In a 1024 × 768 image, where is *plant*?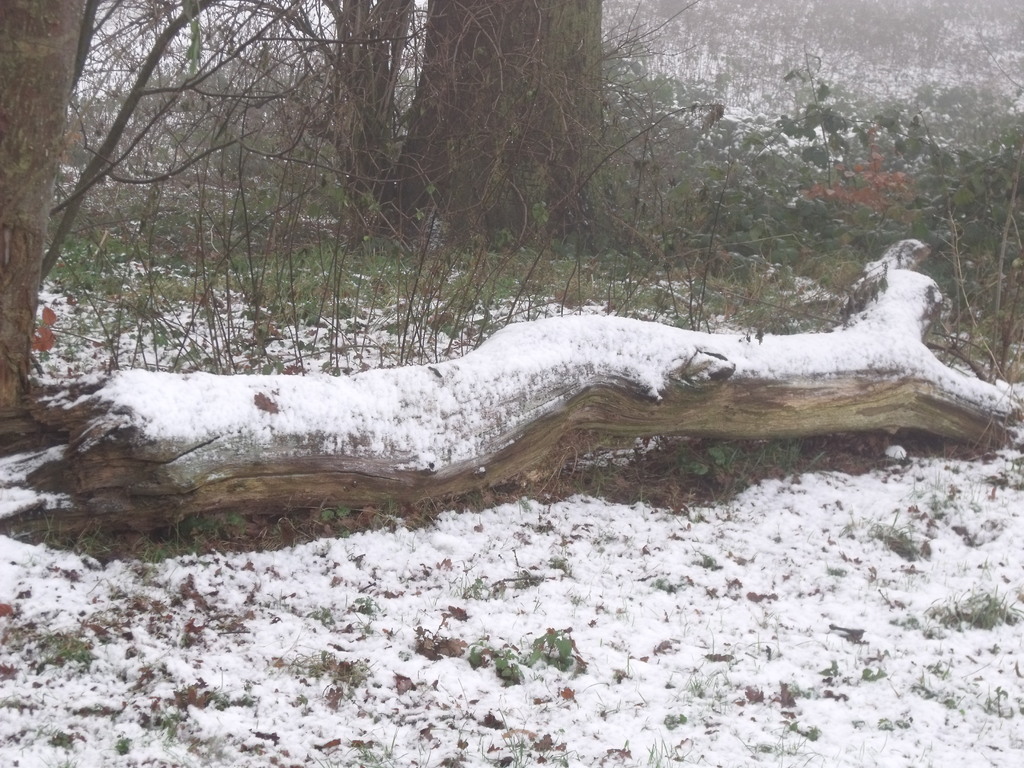
x1=758 y1=437 x2=805 y2=468.
